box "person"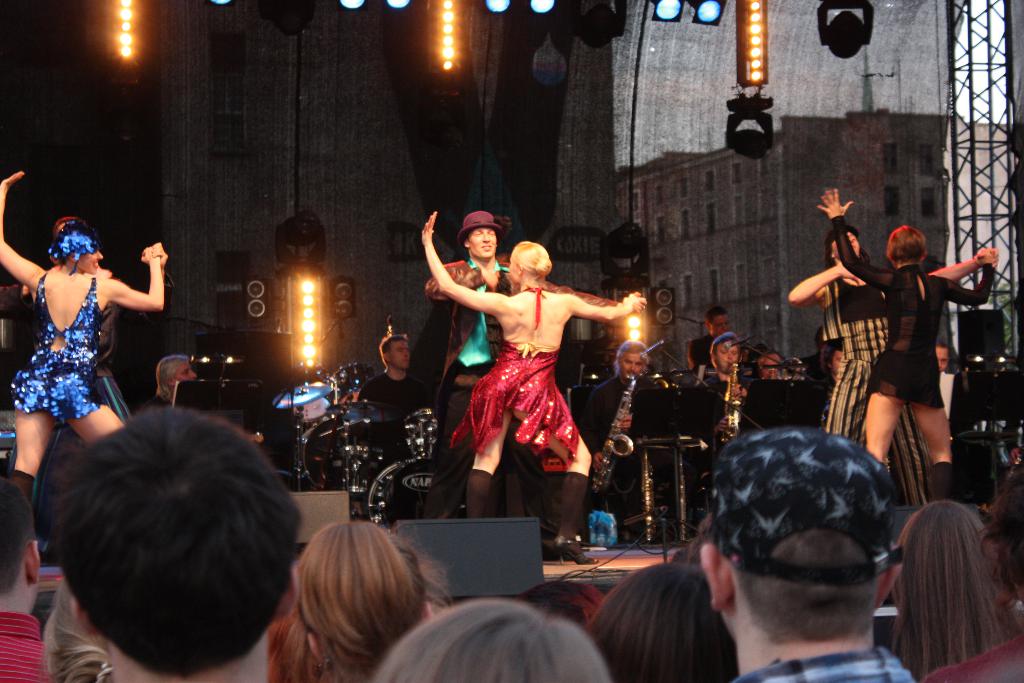
(353,325,431,467)
